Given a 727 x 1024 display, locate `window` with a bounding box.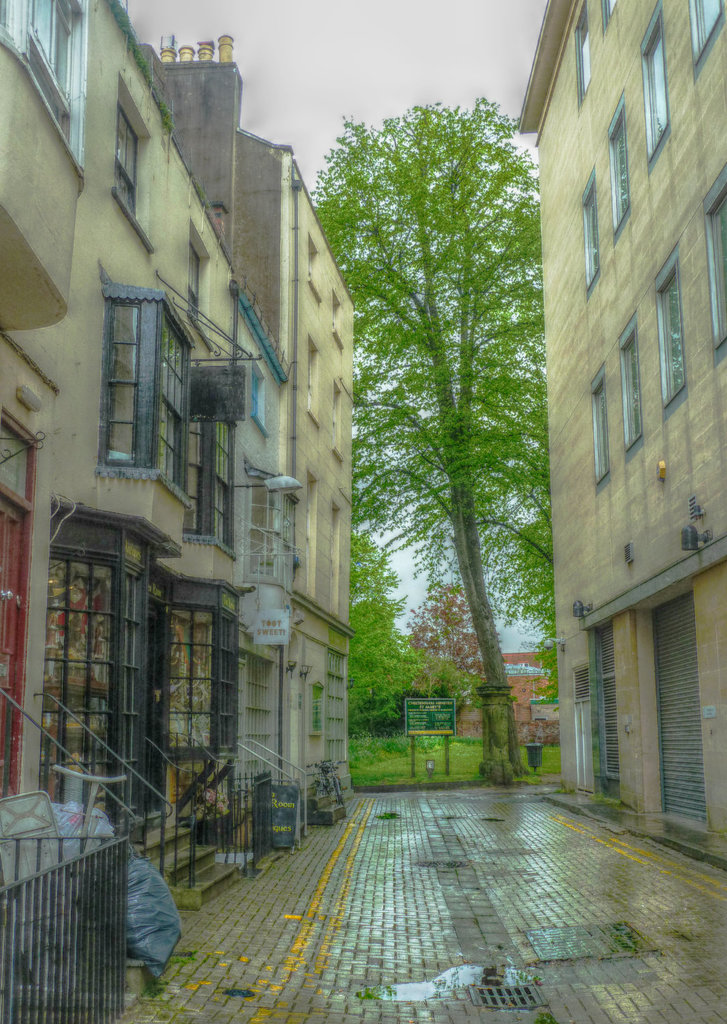
Located: left=0, top=0, right=95, bottom=173.
